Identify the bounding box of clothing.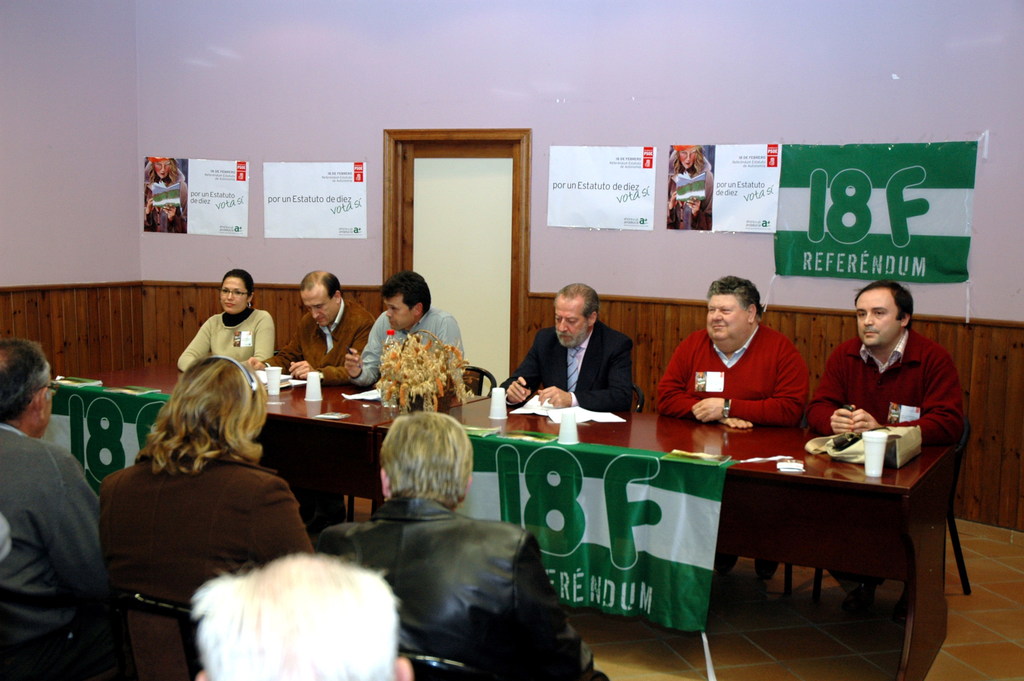
653/322/806/425.
